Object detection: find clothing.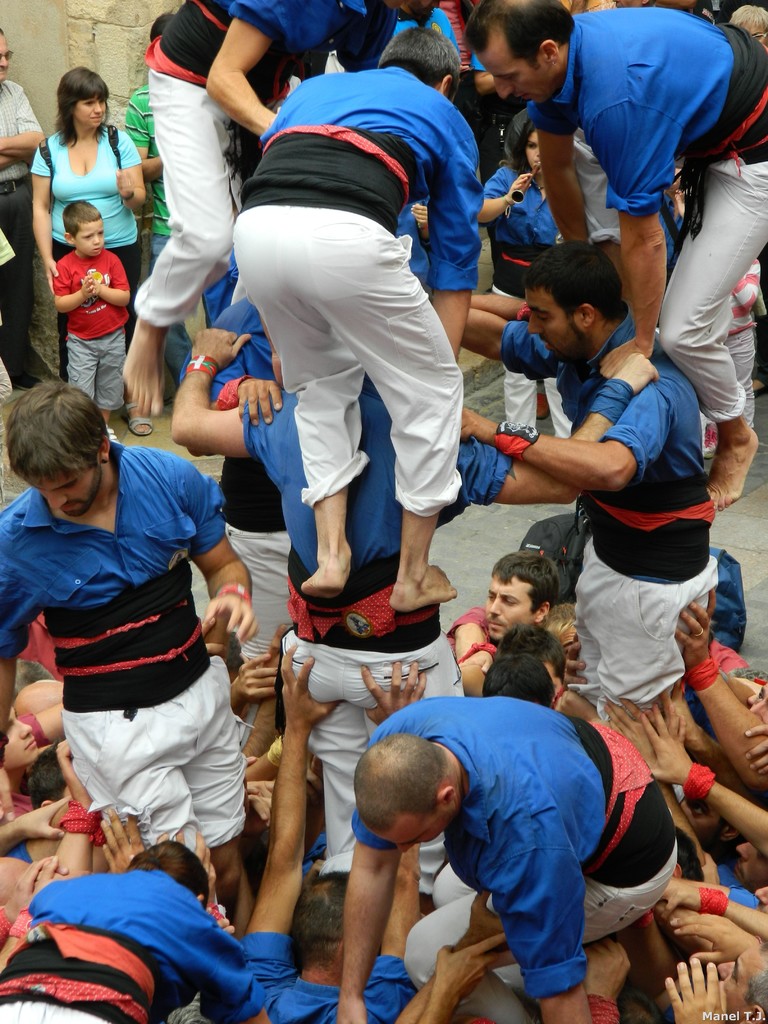
bbox=(134, 0, 381, 325).
